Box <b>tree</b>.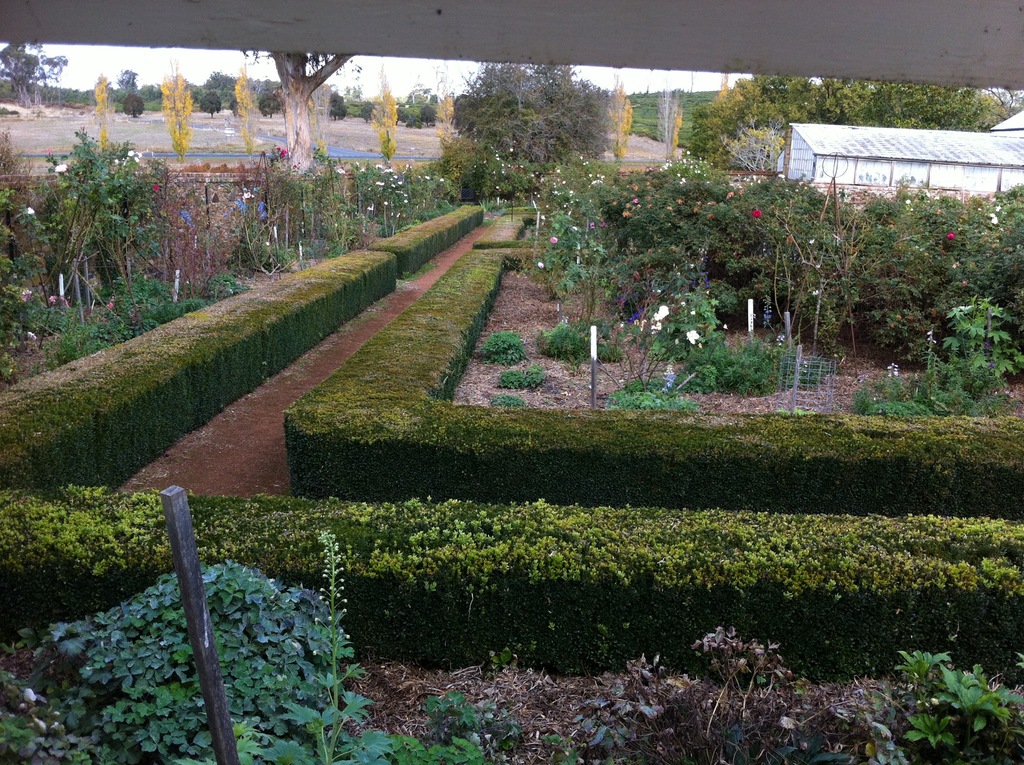
(104, 65, 146, 108).
